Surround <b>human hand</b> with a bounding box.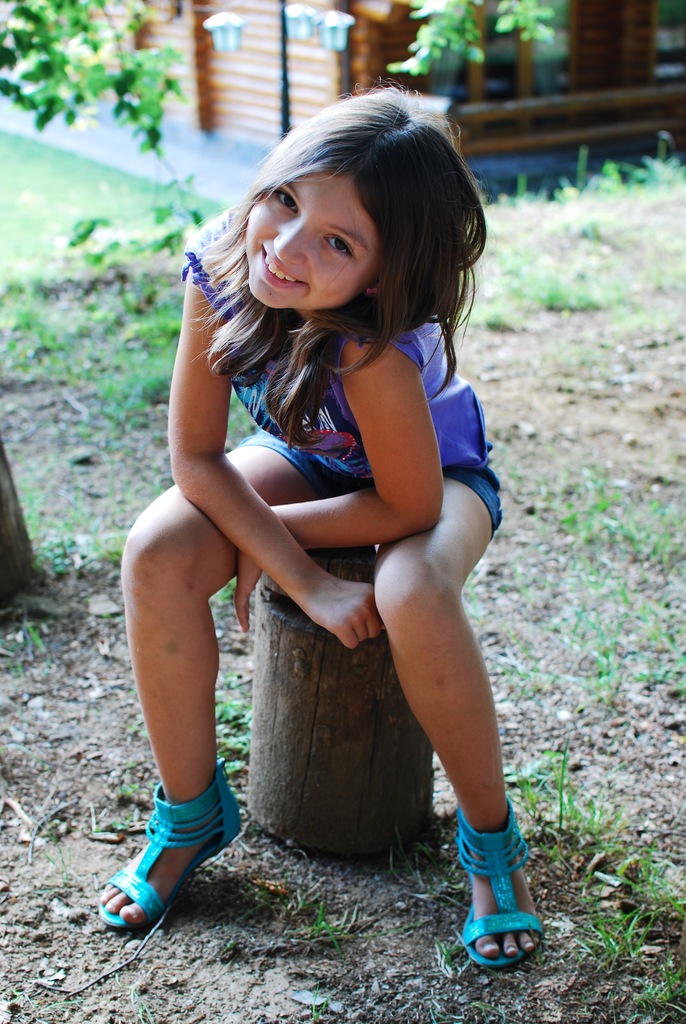
box=[316, 568, 386, 661].
